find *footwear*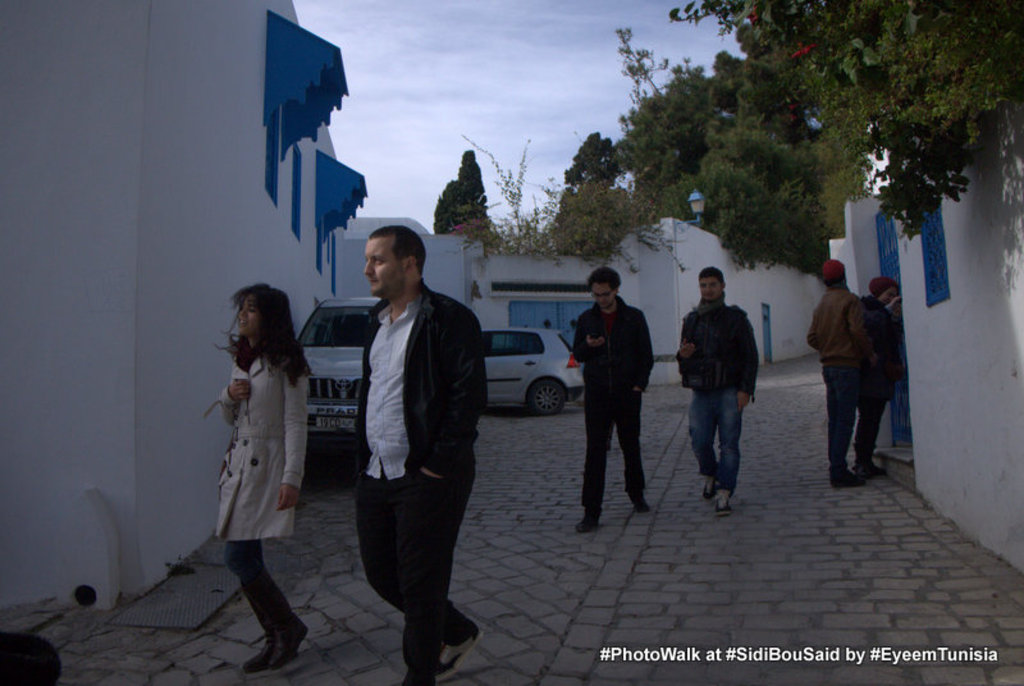
BBox(856, 461, 878, 484)
